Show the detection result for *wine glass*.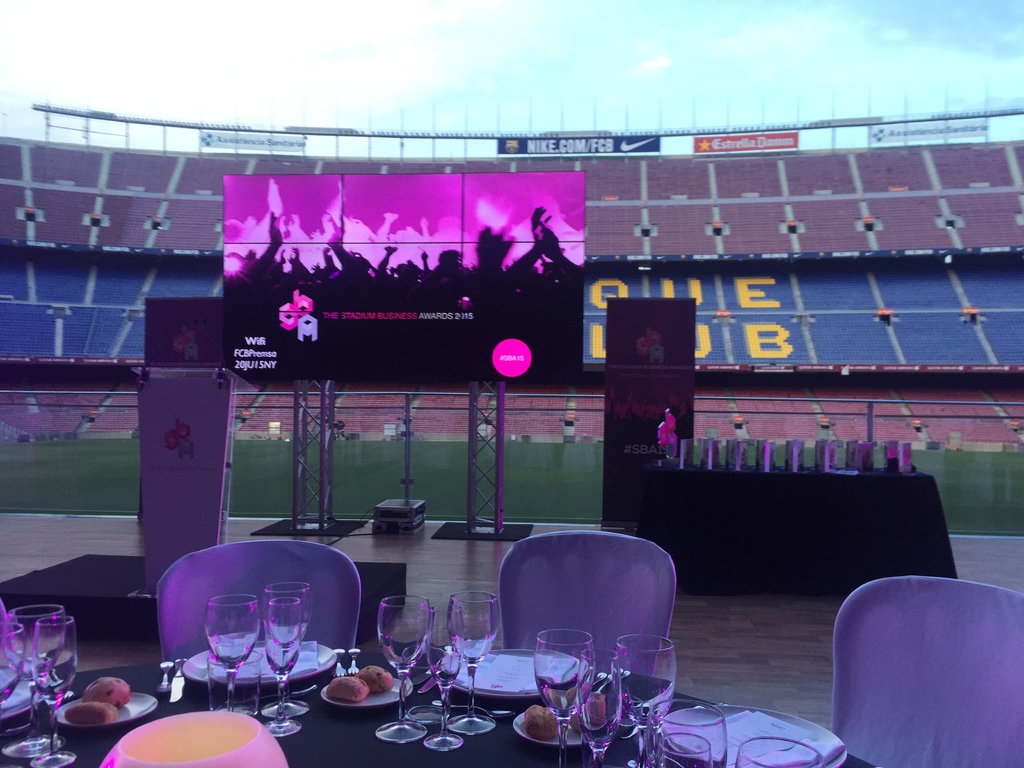
<region>530, 627, 591, 765</region>.
